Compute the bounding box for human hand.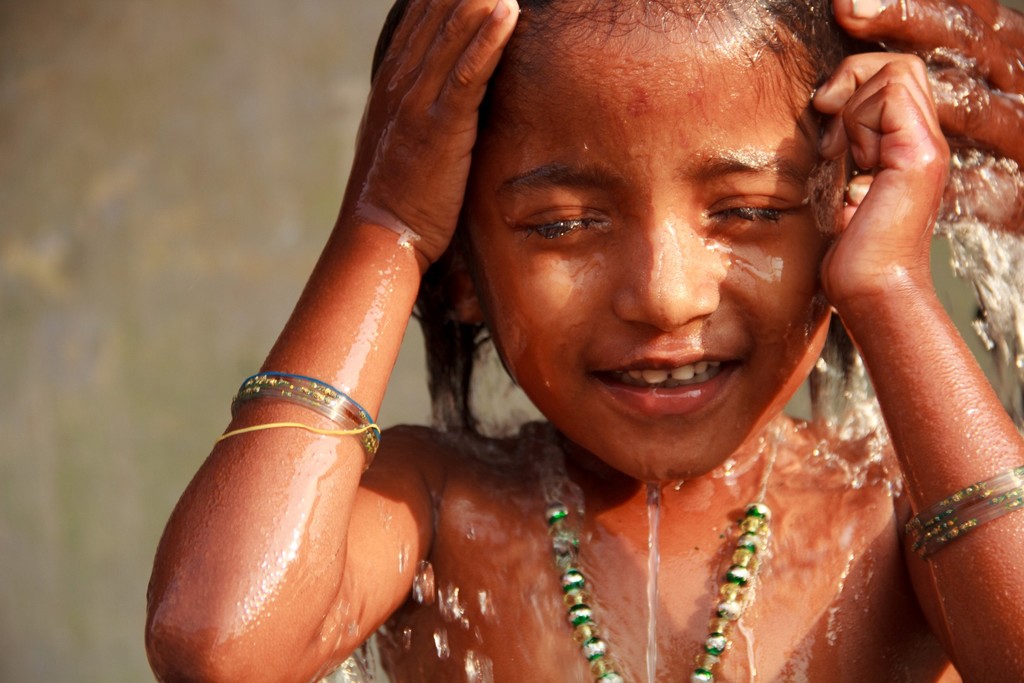
x1=794, y1=0, x2=1019, y2=669.
